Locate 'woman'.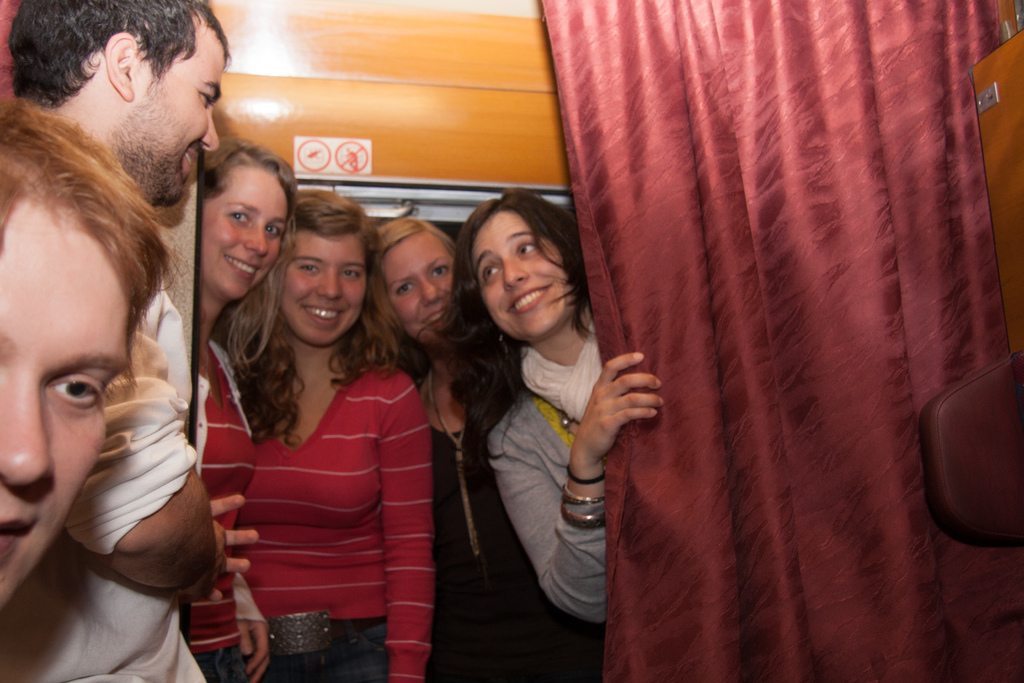
Bounding box: left=447, top=193, right=666, bottom=628.
